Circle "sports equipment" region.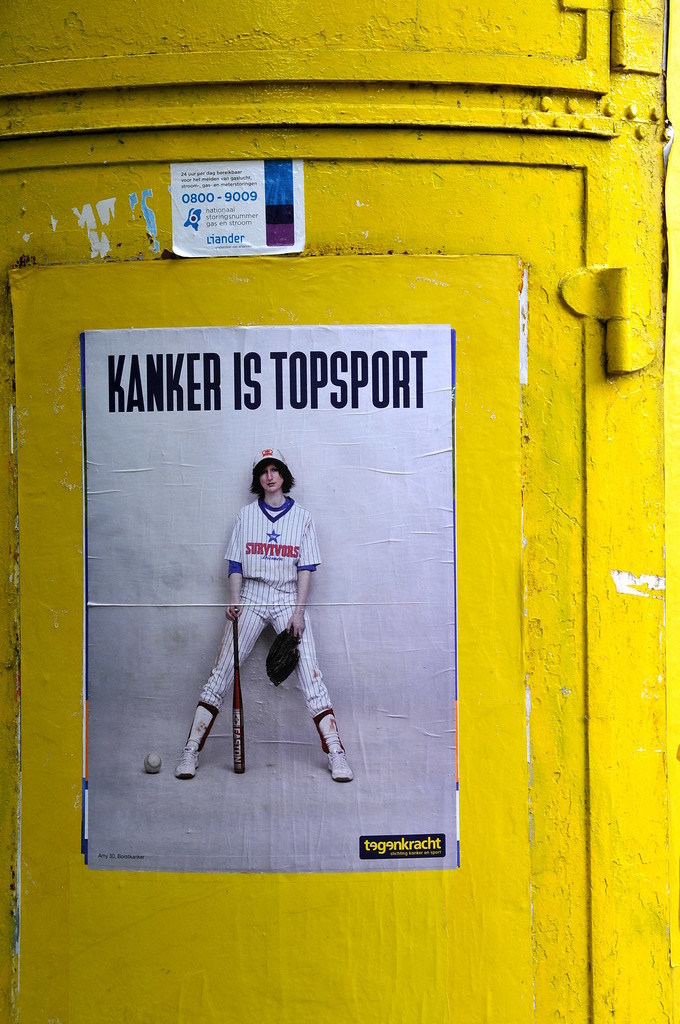
Region: box(140, 753, 164, 776).
